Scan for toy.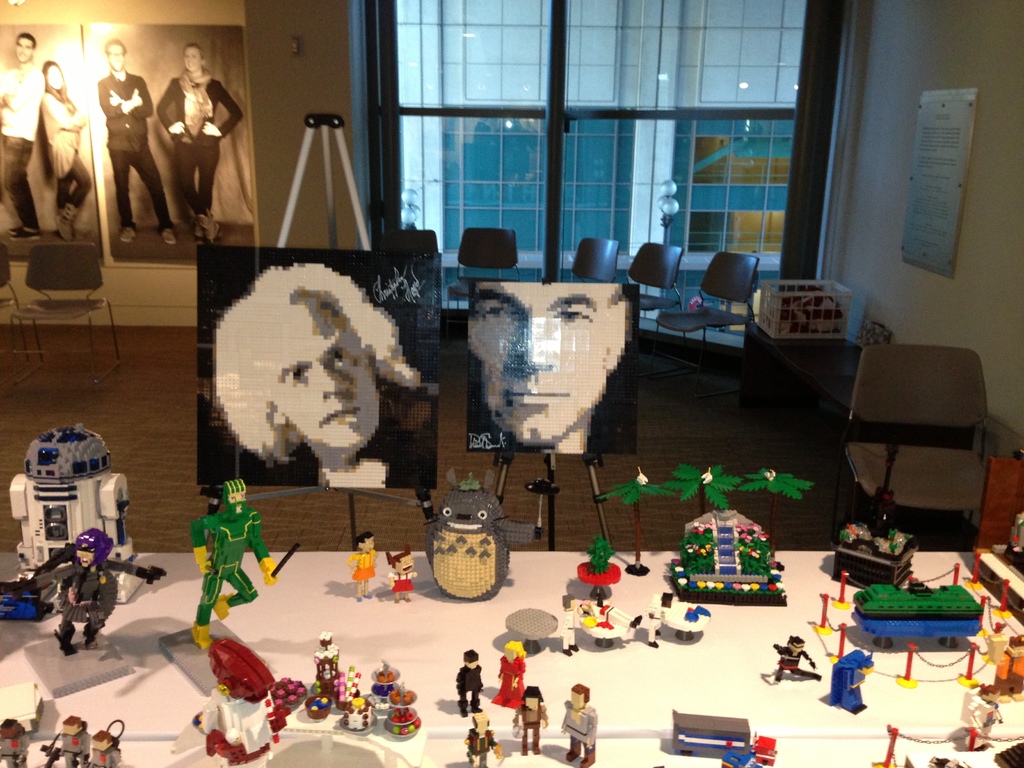
Scan result: 831, 651, 880, 709.
